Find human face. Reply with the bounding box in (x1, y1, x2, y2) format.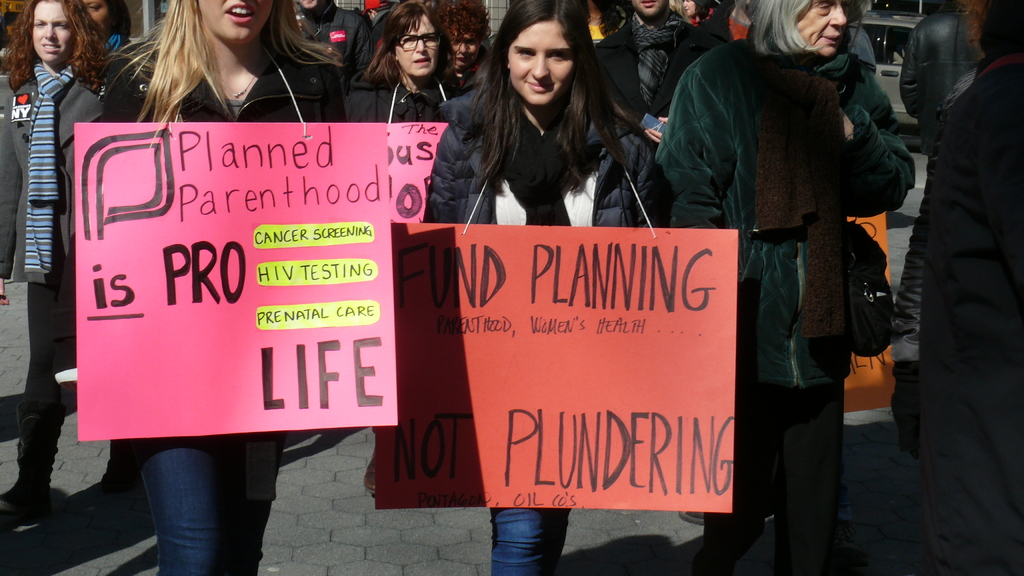
(788, 0, 851, 57).
